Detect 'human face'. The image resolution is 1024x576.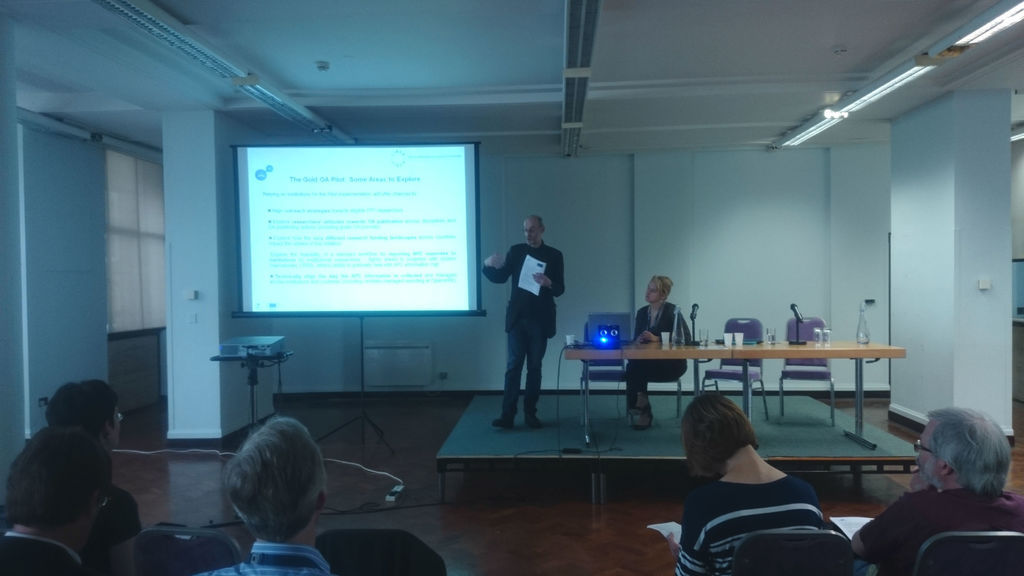
[644, 276, 660, 304].
